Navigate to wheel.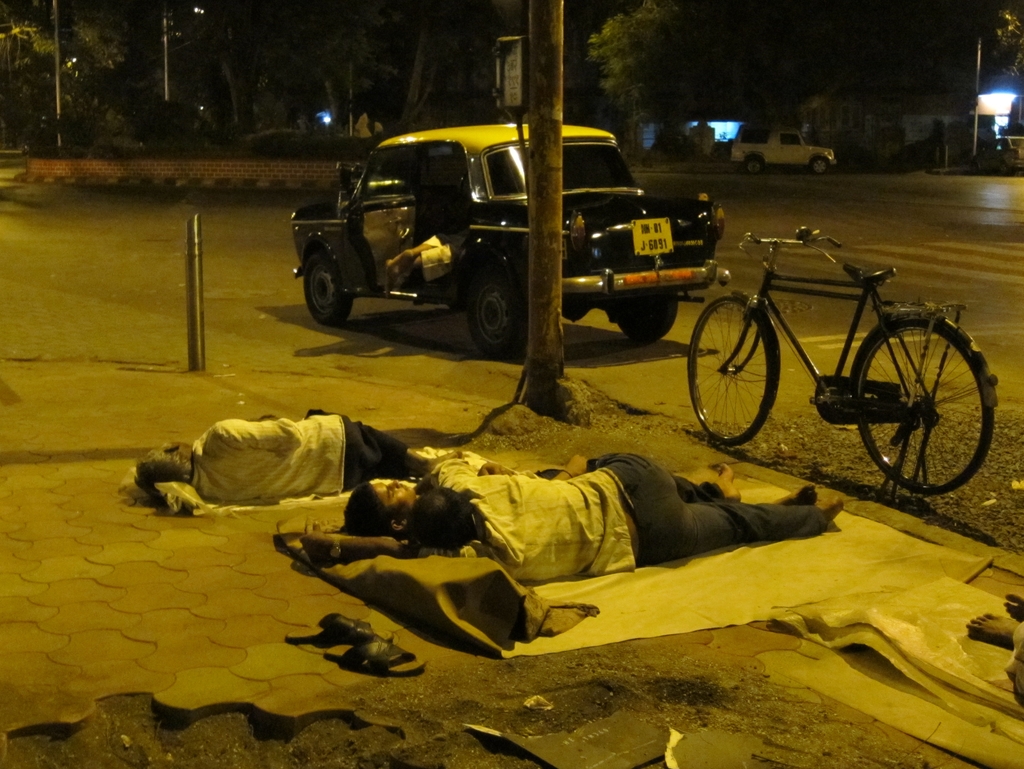
Navigation target: <box>971,161,980,173</box>.
